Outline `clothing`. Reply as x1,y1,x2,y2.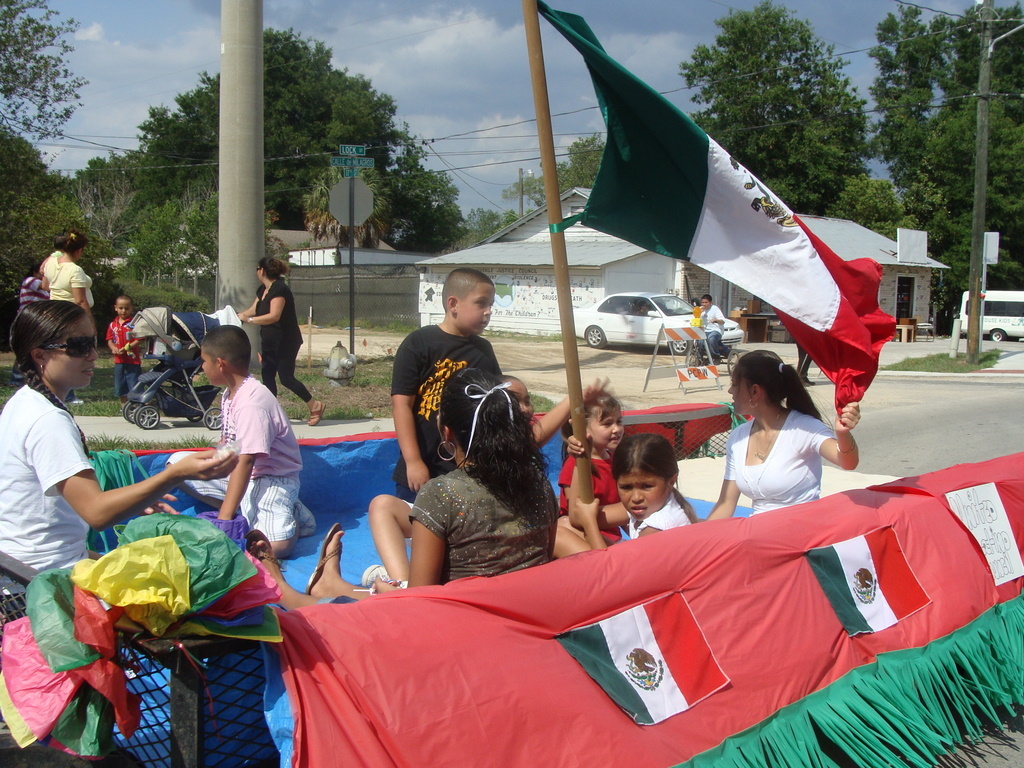
42,253,89,400.
